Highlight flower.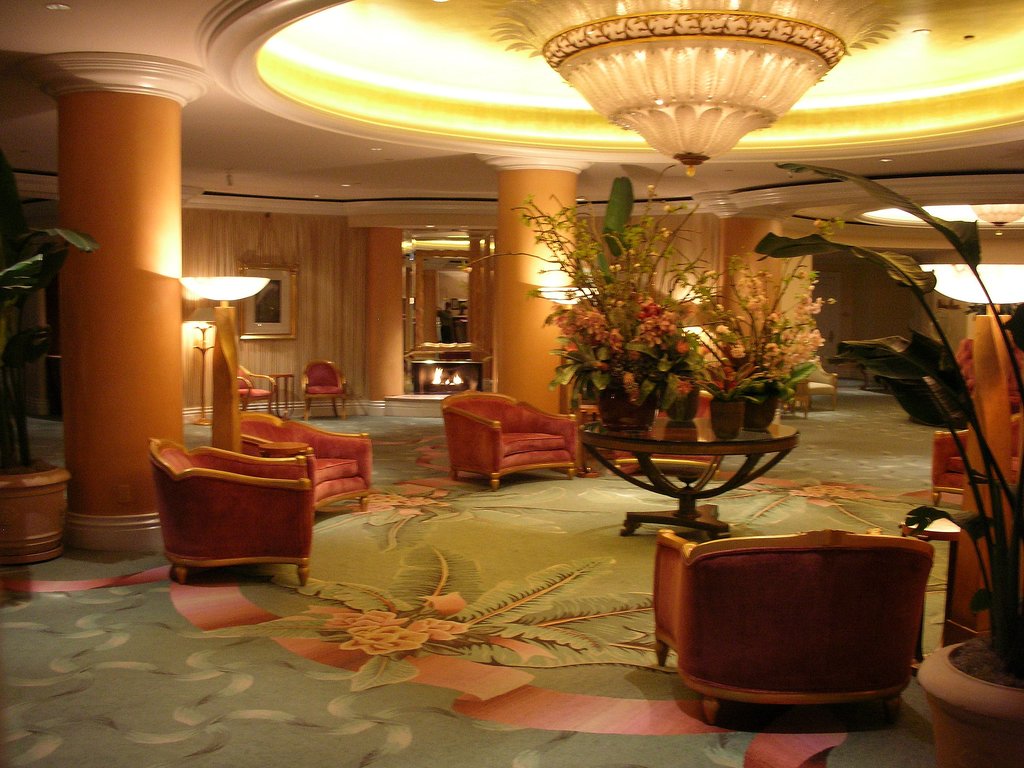
Highlighted region: region(660, 225, 671, 239).
